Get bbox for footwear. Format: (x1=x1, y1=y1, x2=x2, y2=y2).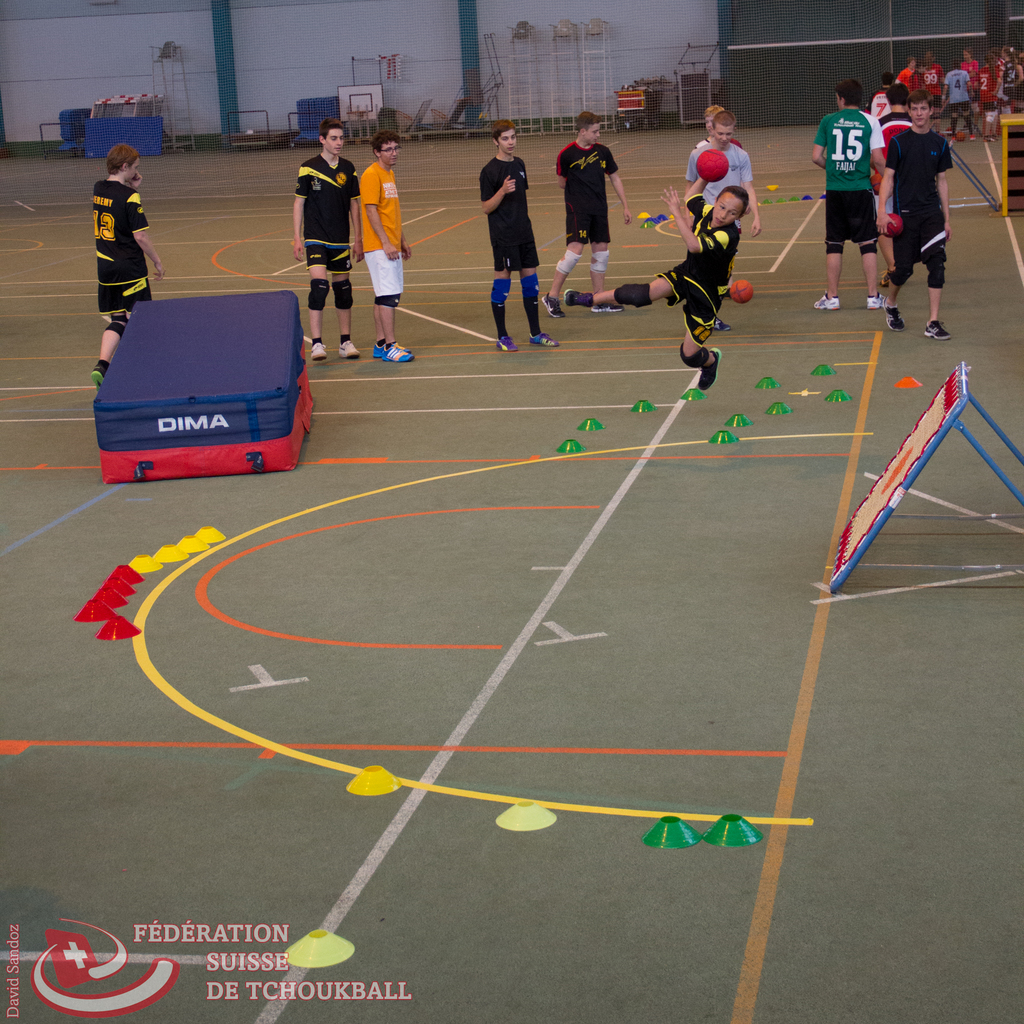
(x1=380, y1=342, x2=413, y2=362).
